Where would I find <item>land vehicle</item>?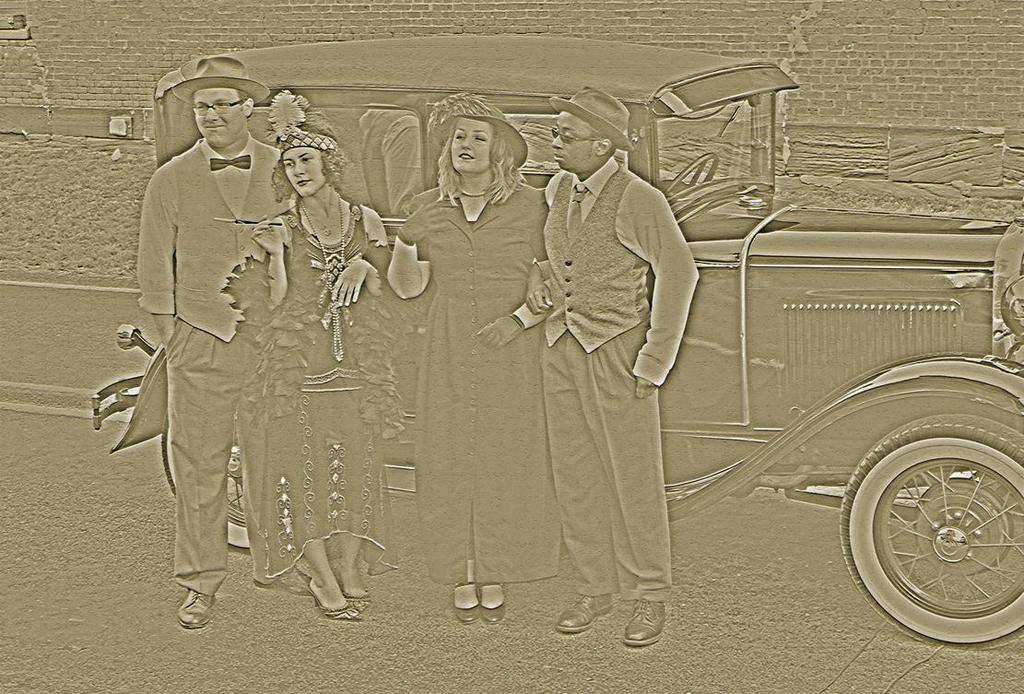
At Rect(164, 27, 991, 655).
